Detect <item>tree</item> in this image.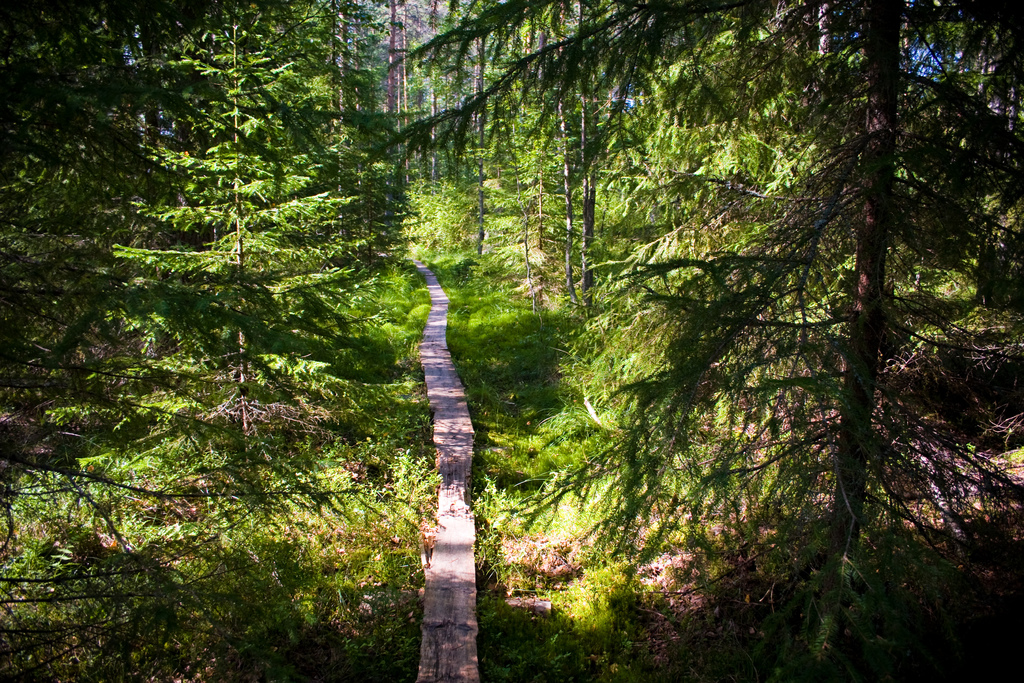
Detection: select_region(0, 0, 203, 409).
